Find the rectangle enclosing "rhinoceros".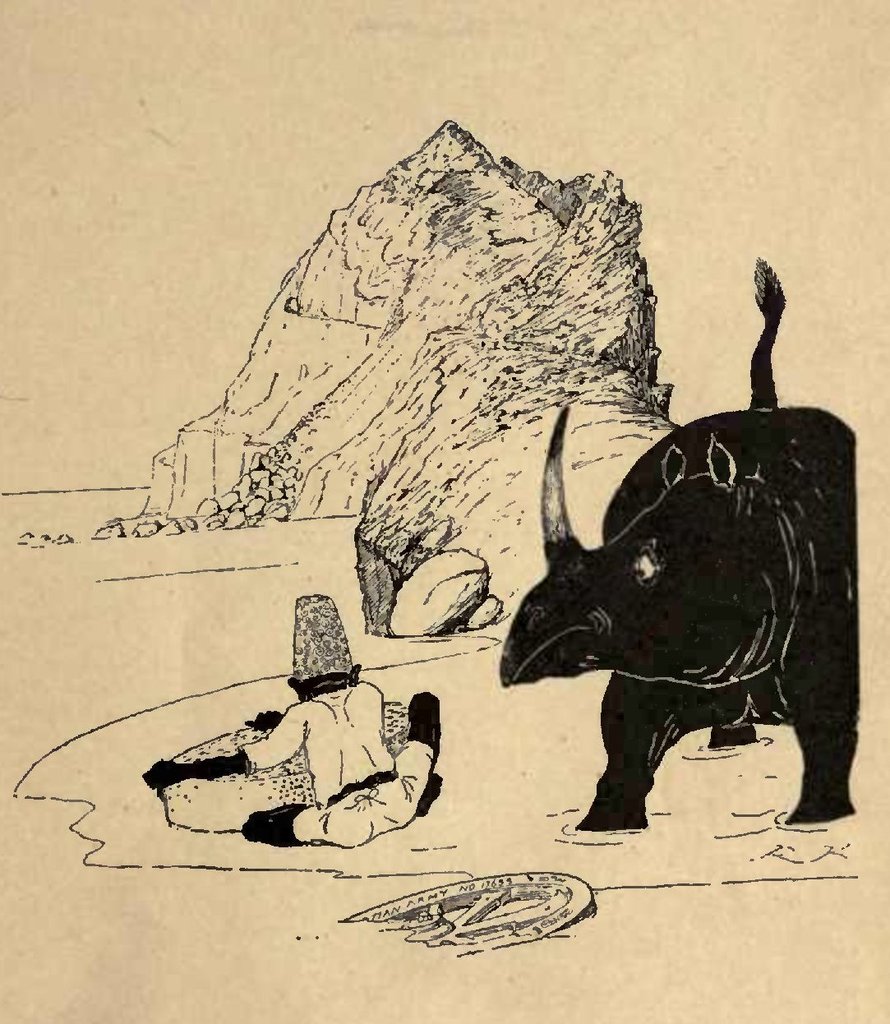
crop(491, 240, 865, 837).
